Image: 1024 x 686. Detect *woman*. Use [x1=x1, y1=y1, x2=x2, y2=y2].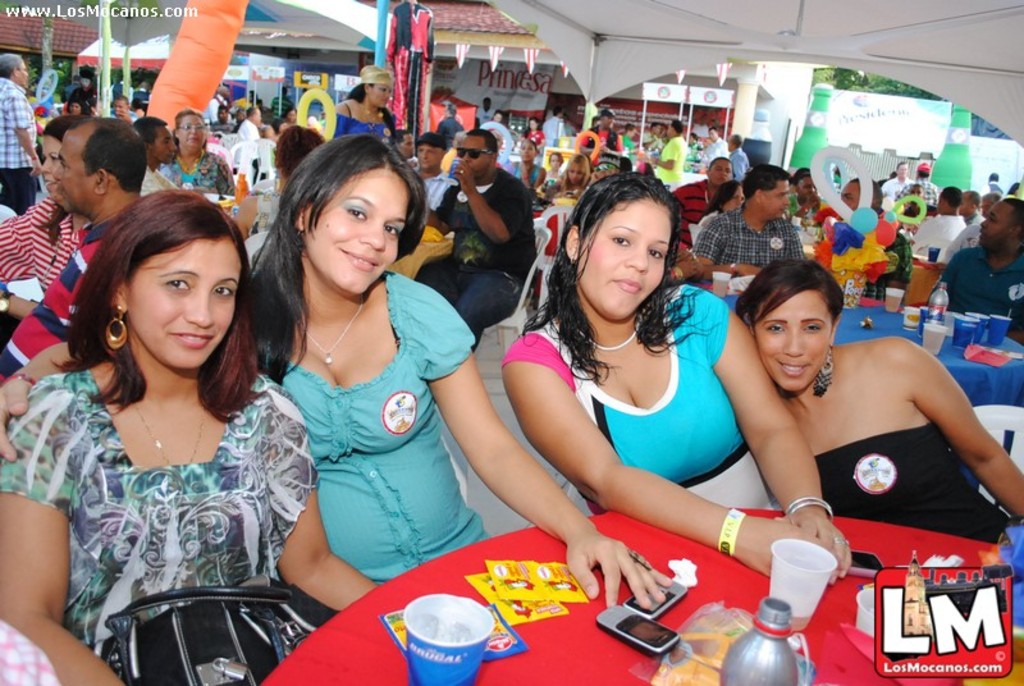
[x1=248, y1=133, x2=667, y2=619].
